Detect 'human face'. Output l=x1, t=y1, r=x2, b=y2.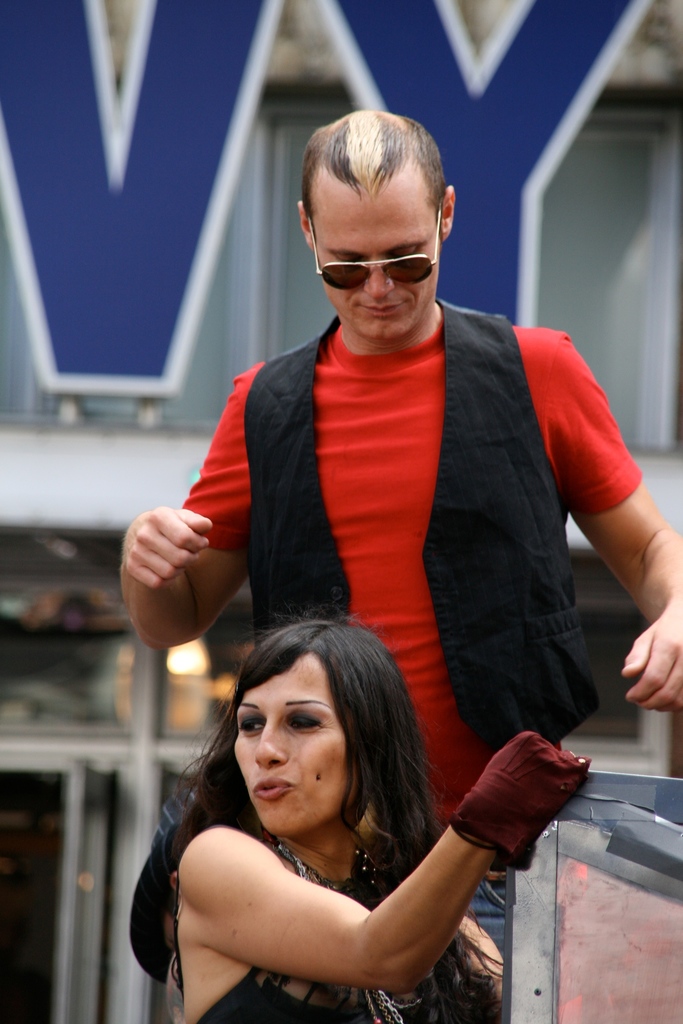
l=233, t=654, r=352, b=838.
